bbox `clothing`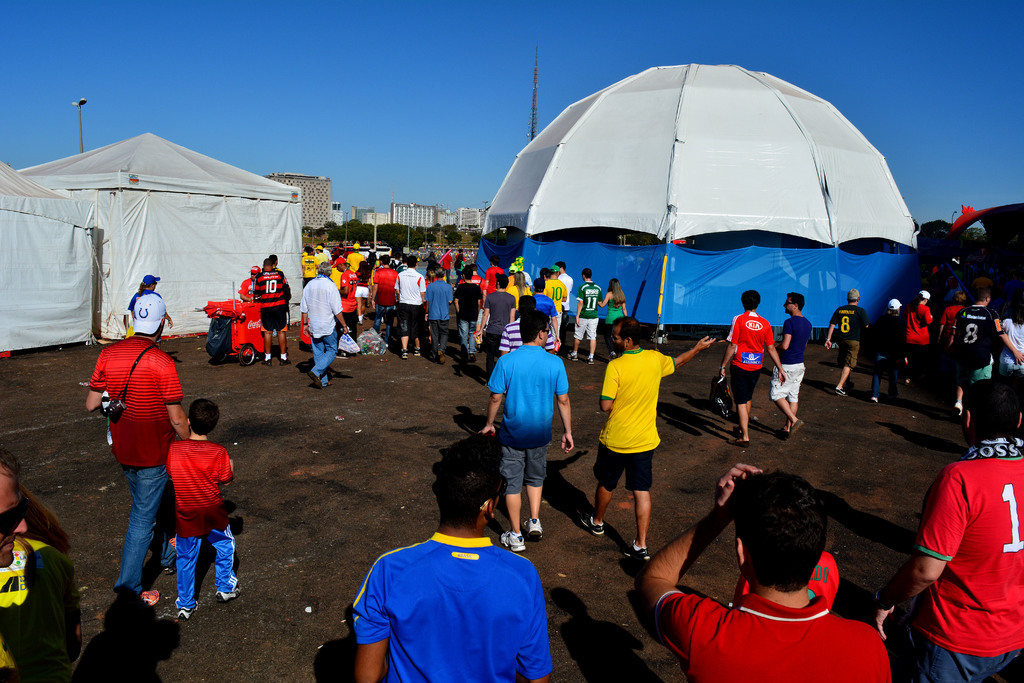
crop(458, 279, 481, 352)
